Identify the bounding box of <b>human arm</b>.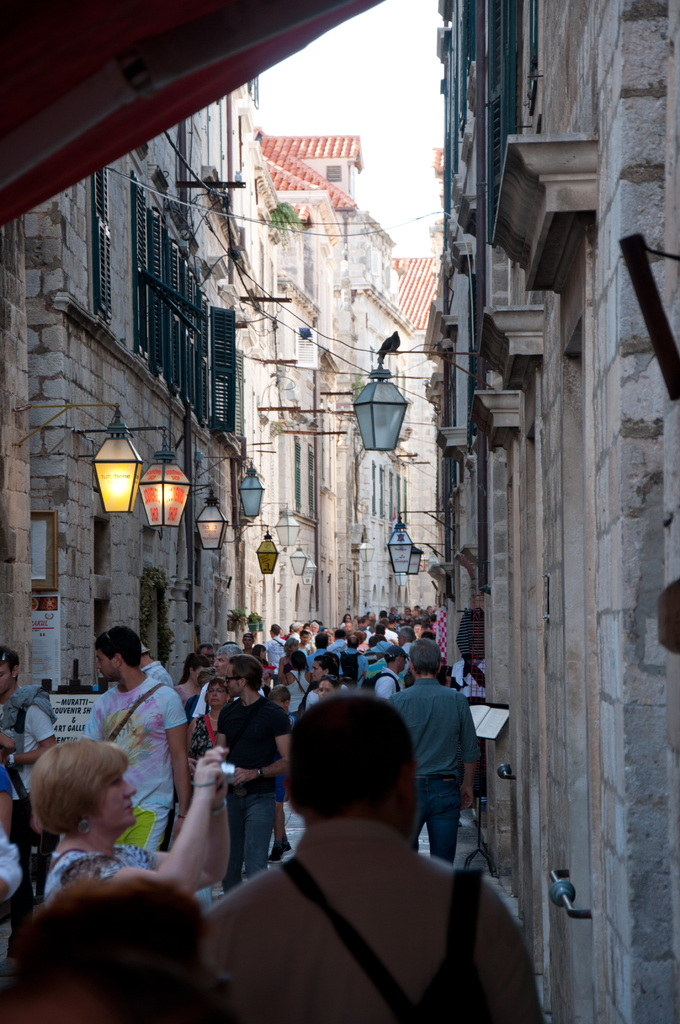
(left=9, top=697, right=63, bottom=771).
